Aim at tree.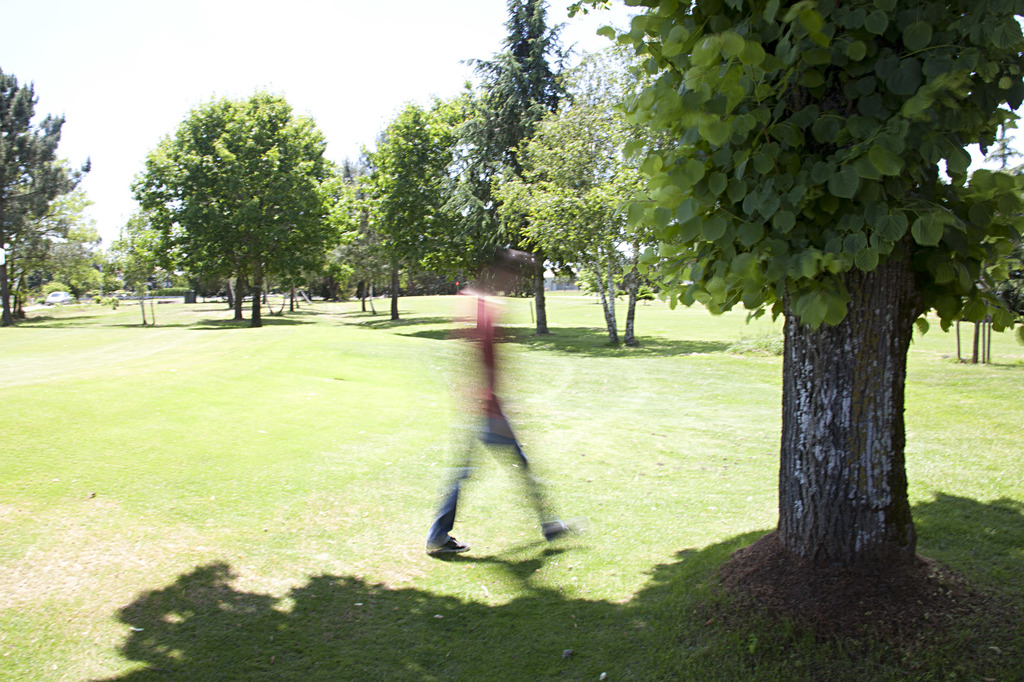
Aimed at box=[459, 41, 590, 329].
